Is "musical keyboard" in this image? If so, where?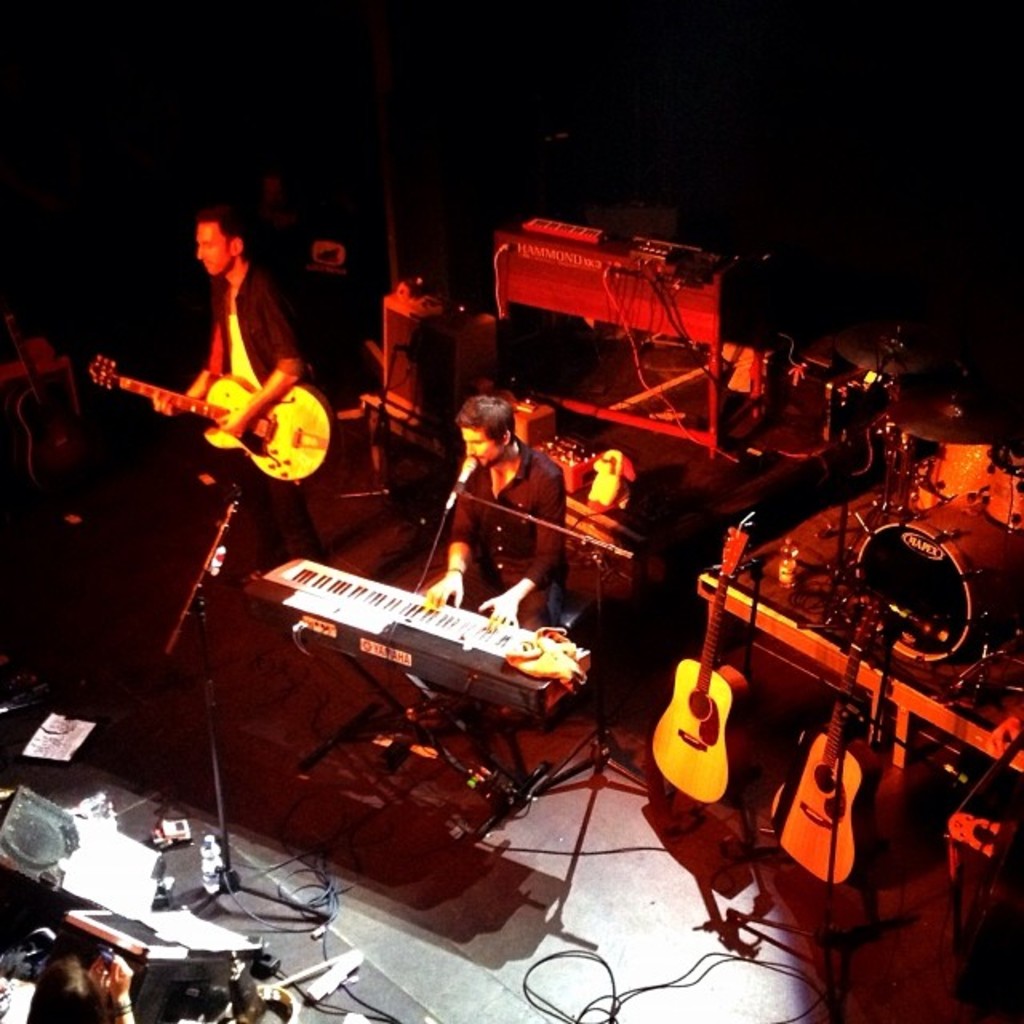
Yes, at (x1=278, y1=560, x2=533, y2=653).
